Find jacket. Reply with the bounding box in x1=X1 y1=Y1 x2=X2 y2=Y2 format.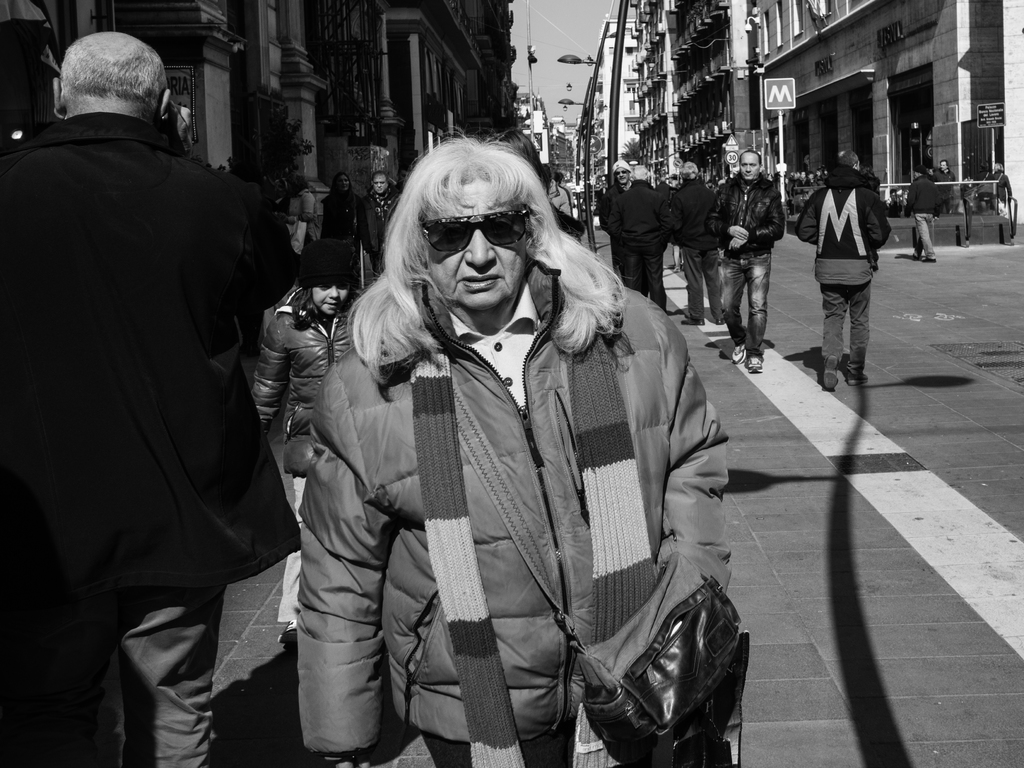
x1=596 y1=176 x2=654 y2=241.
